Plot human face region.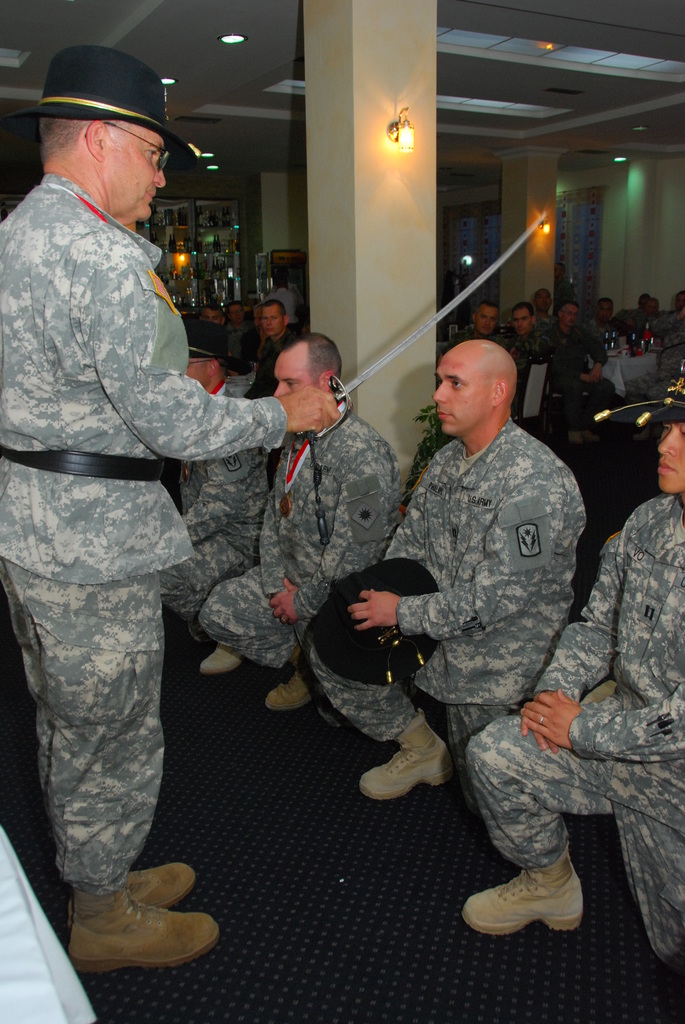
Plotted at (187, 353, 210, 387).
